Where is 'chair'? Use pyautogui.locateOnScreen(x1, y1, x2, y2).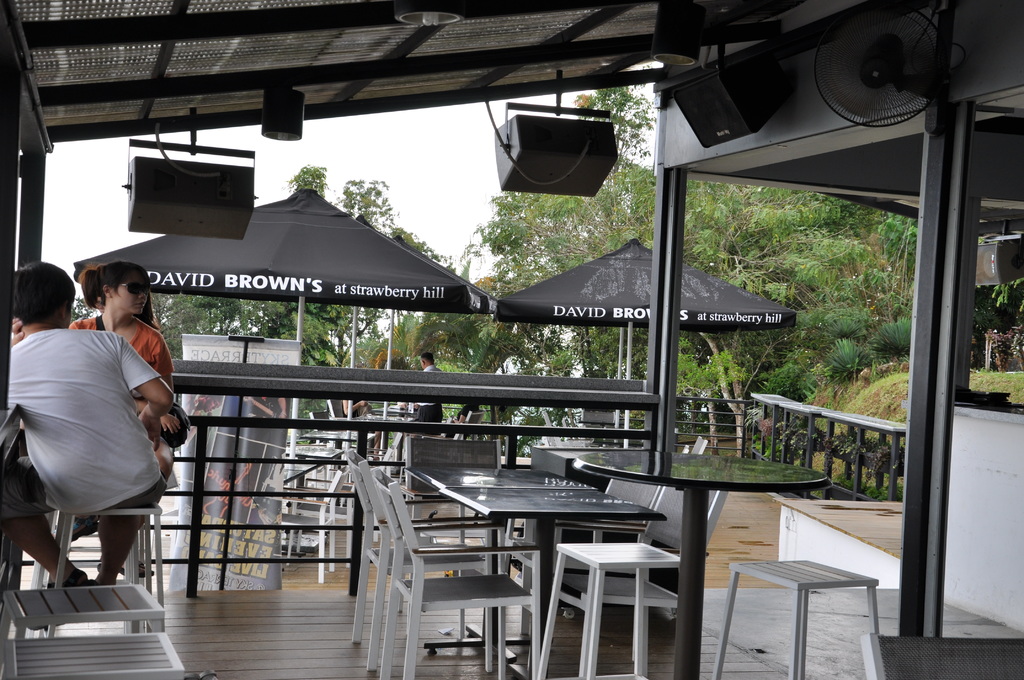
pyautogui.locateOnScreen(346, 451, 500, 672).
